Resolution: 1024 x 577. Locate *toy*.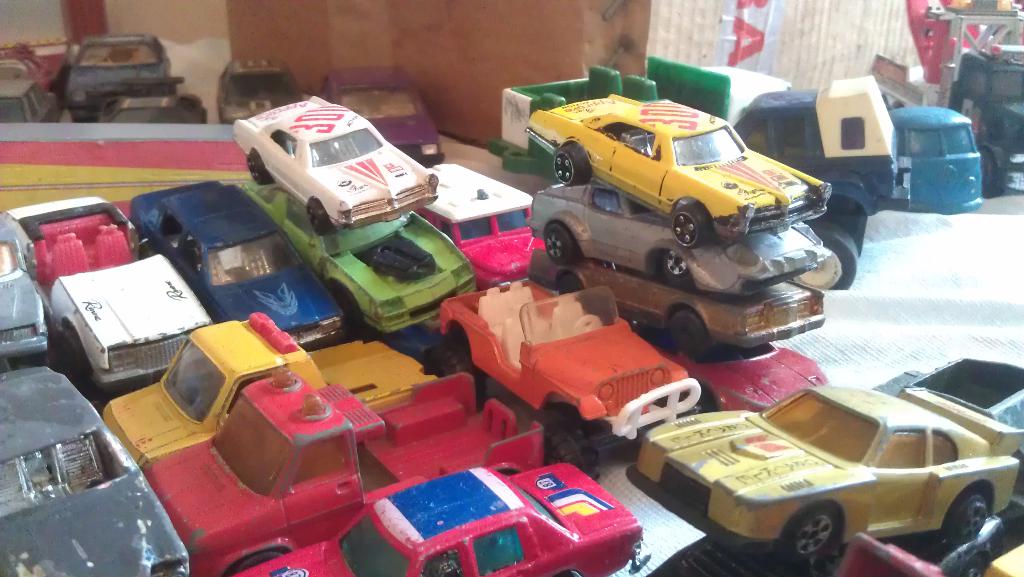
rect(2, 371, 188, 576).
